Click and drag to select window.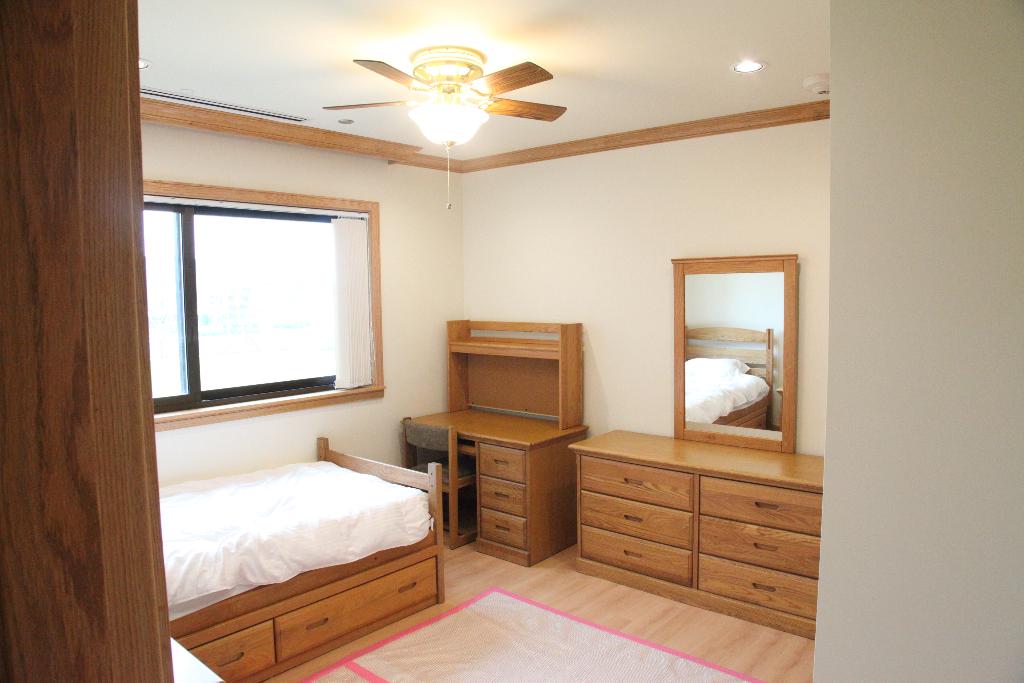
Selection: x1=145 y1=165 x2=396 y2=424.
